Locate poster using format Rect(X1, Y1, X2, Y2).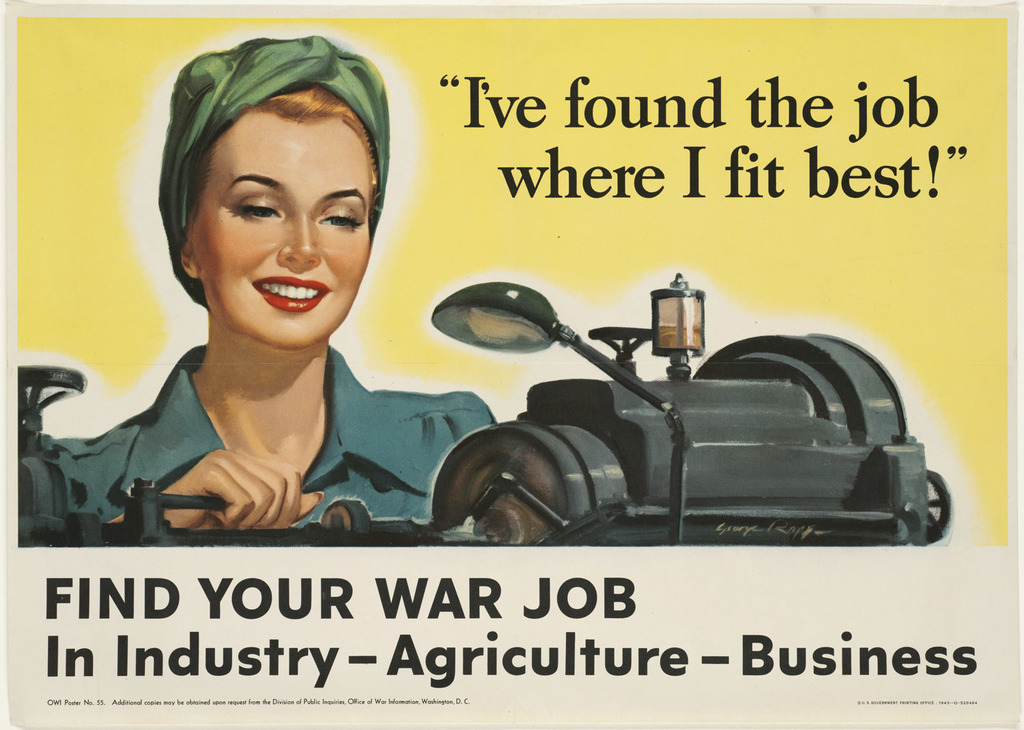
Rect(0, 0, 1023, 729).
